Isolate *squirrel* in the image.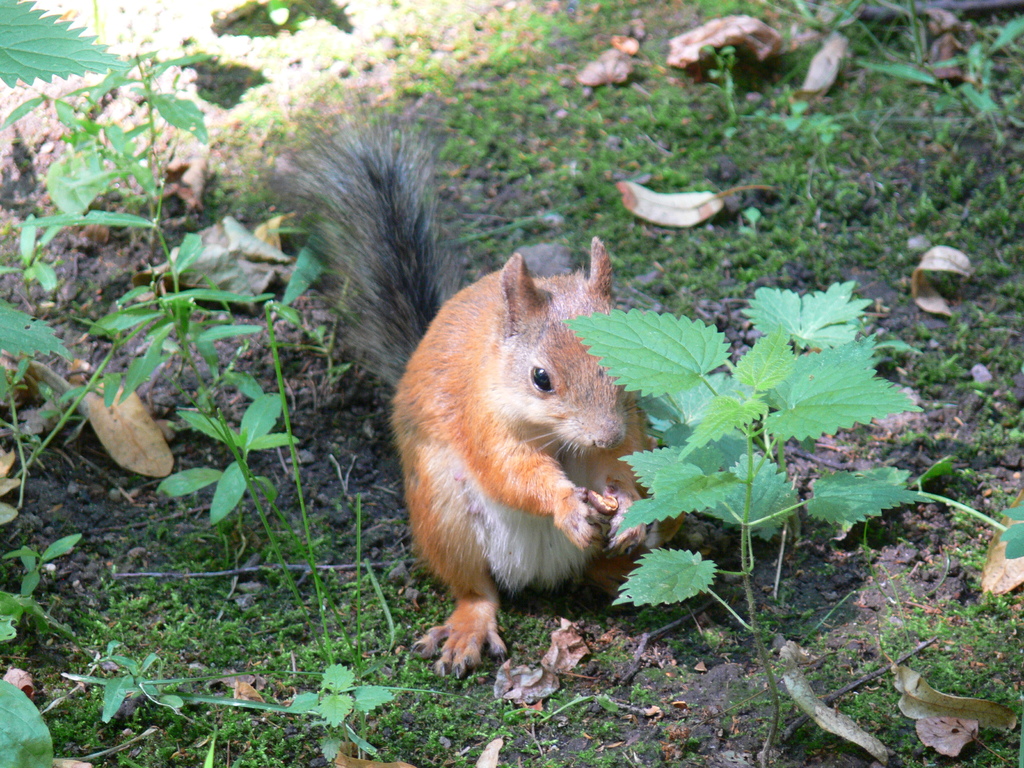
Isolated region: (267,95,676,682).
